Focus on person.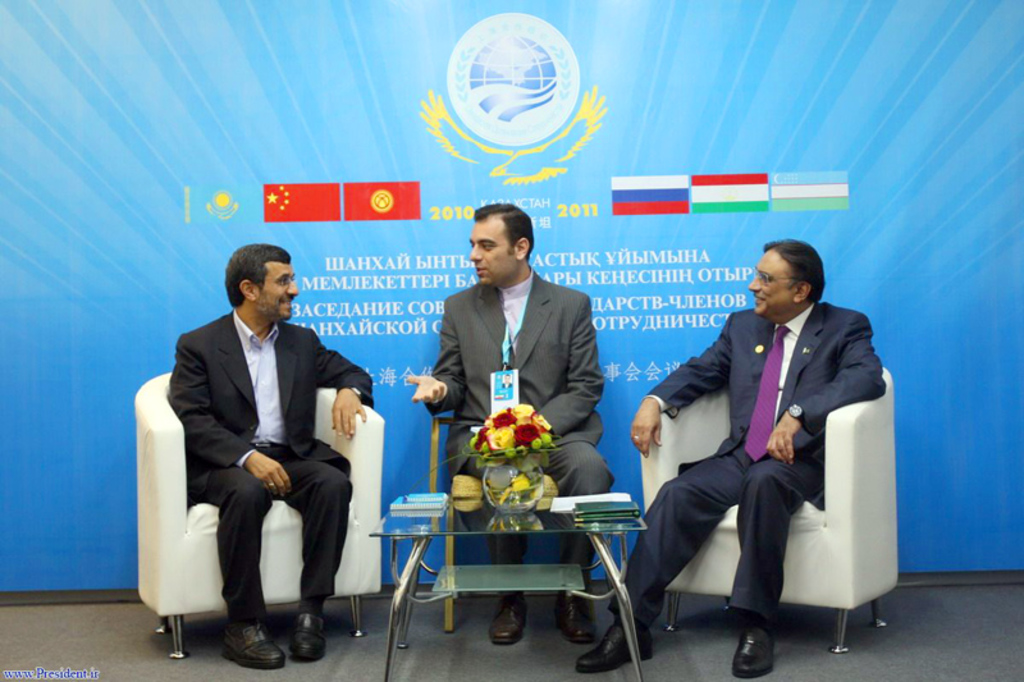
Focused at [406,205,613,644].
